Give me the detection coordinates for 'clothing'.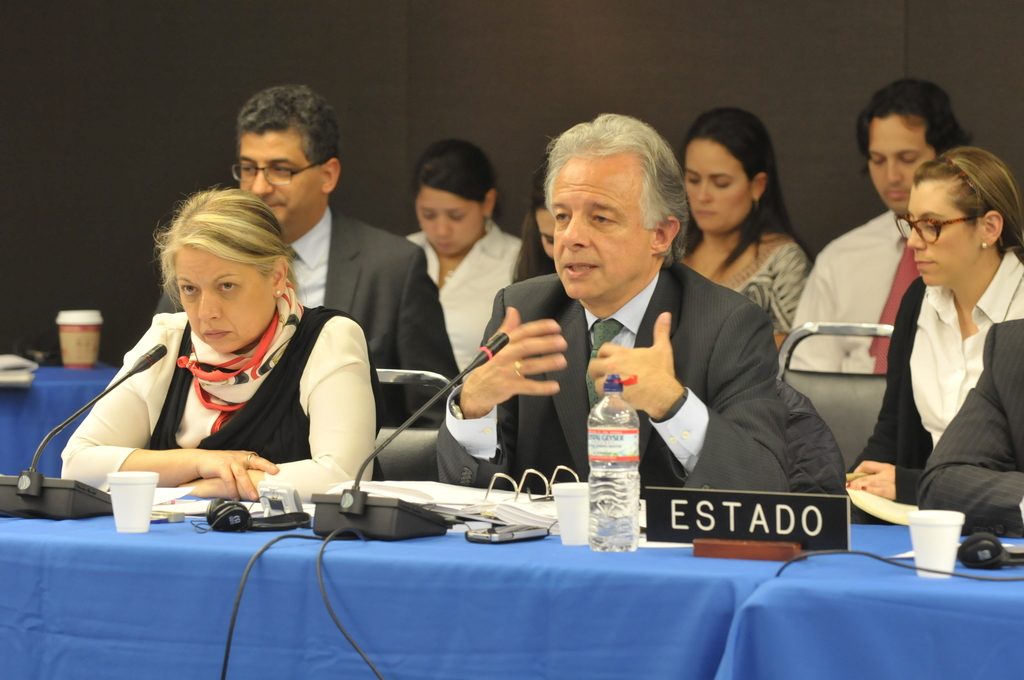
911 312 1023 542.
